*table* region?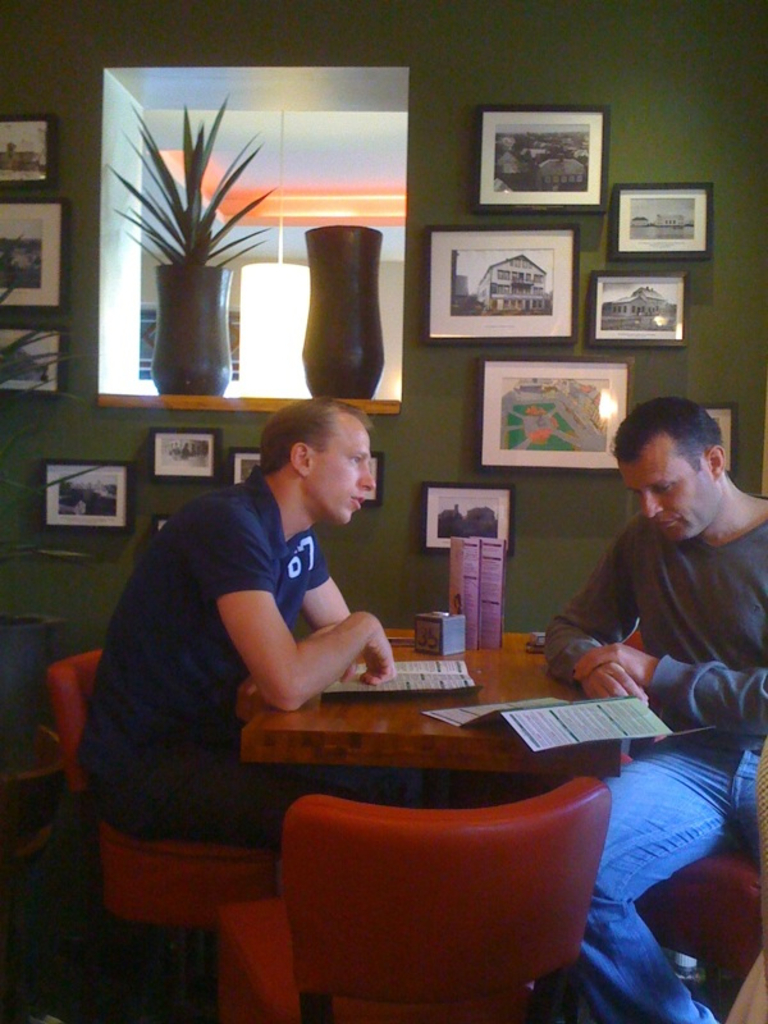
crop(195, 623, 663, 938)
